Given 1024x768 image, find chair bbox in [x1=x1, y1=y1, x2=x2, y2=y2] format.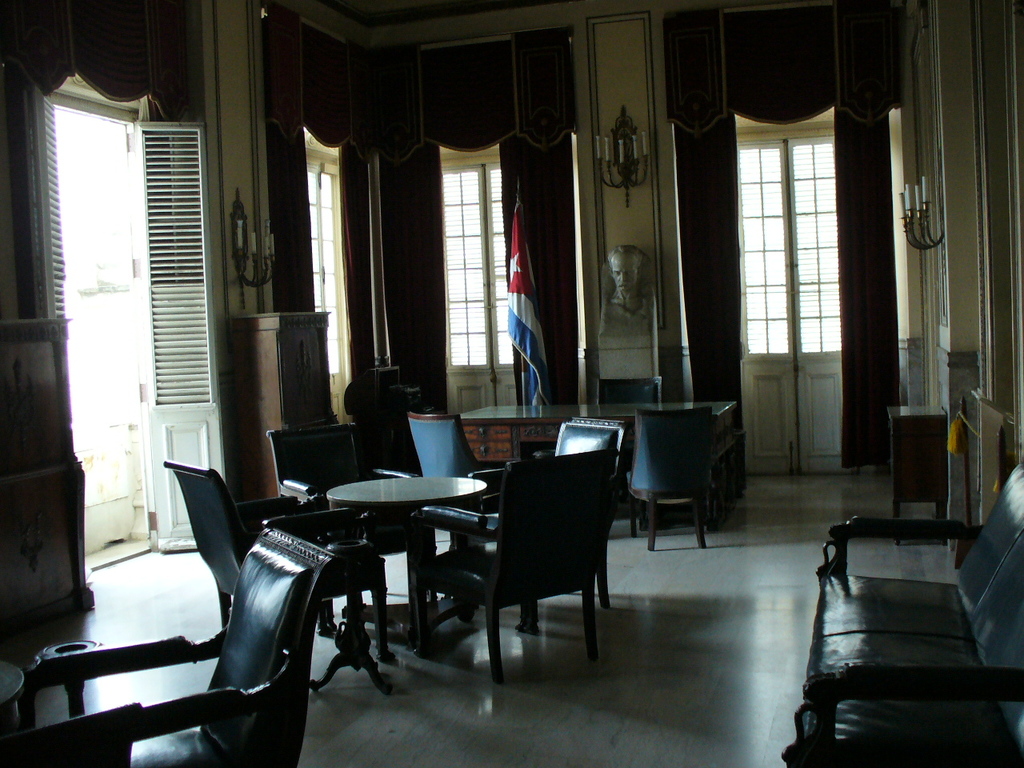
[x1=546, y1=416, x2=630, y2=606].
